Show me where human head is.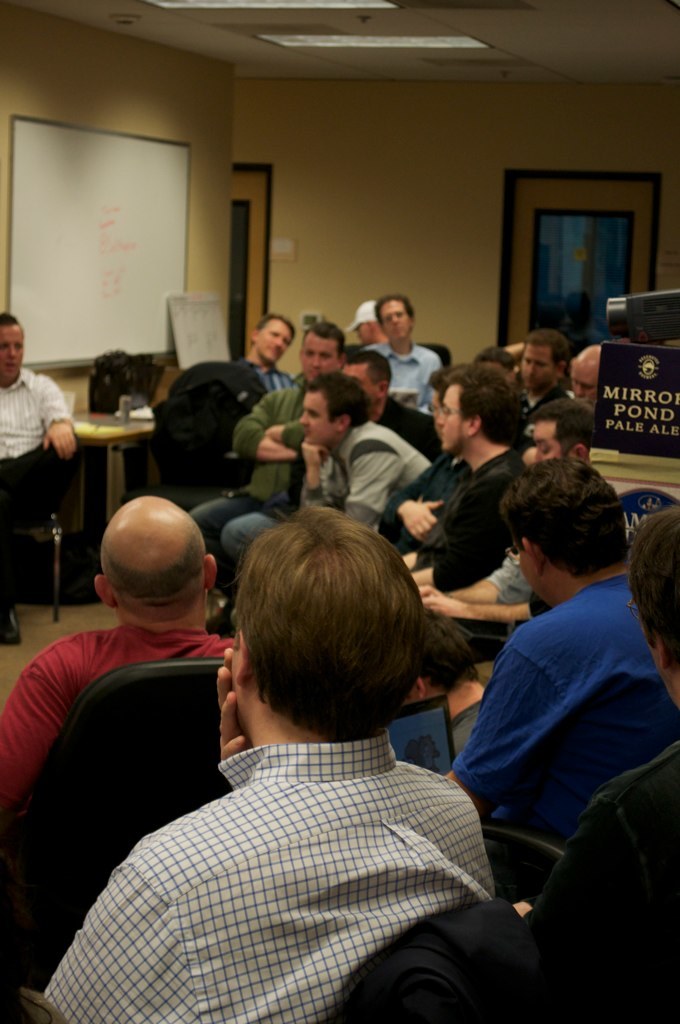
human head is at pyautogui.locateOnScreen(478, 344, 524, 392).
